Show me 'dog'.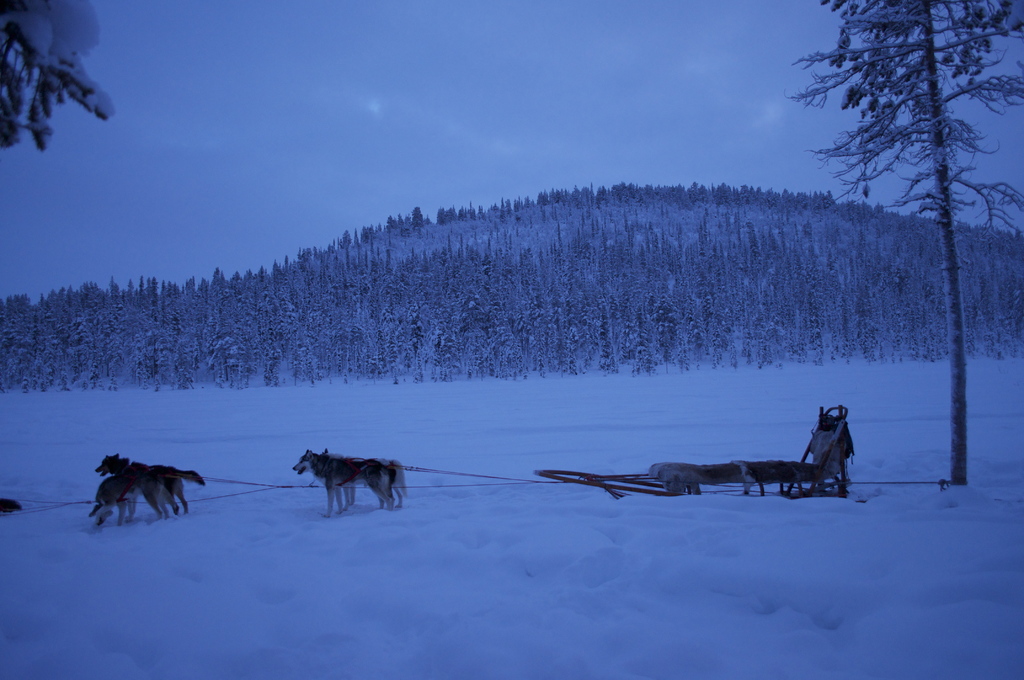
'dog' is here: Rect(292, 446, 408, 521).
